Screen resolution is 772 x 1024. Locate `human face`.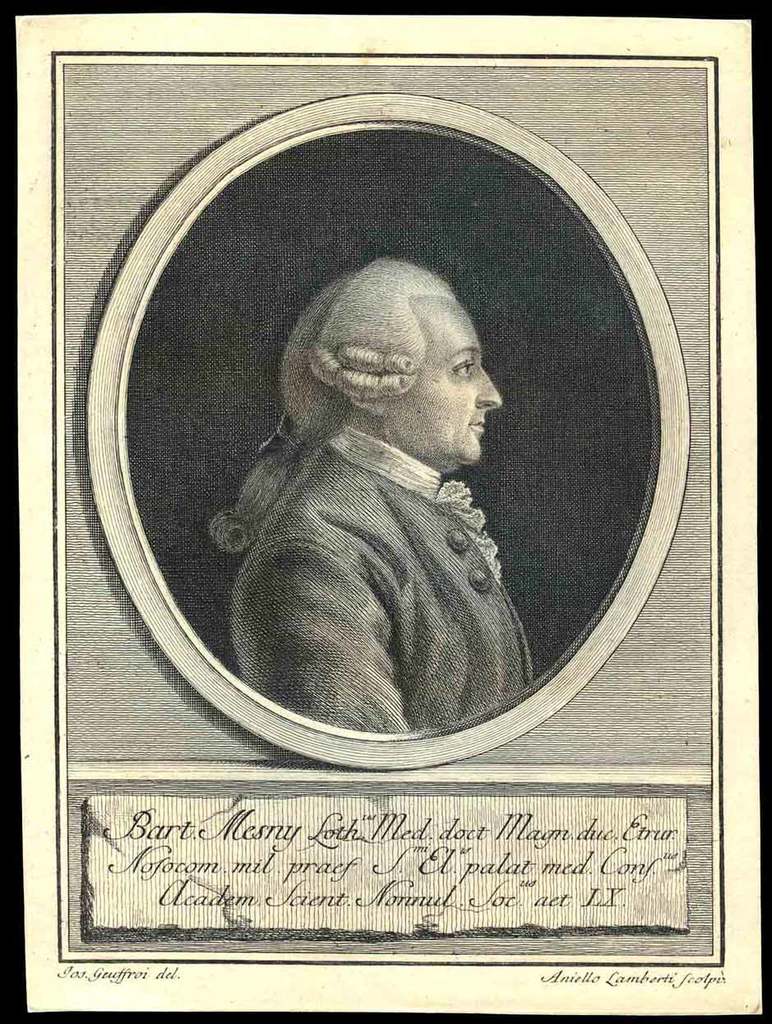
l=391, t=299, r=500, b=461.
